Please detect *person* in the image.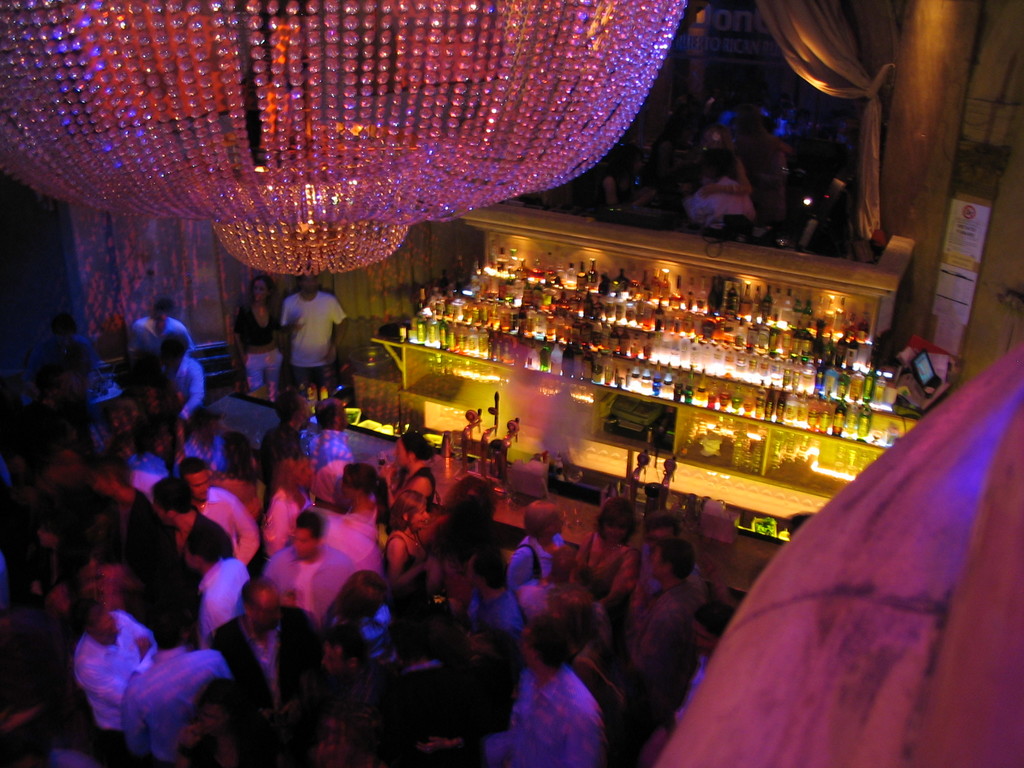
bbox=(33, 444, 106, 572).
